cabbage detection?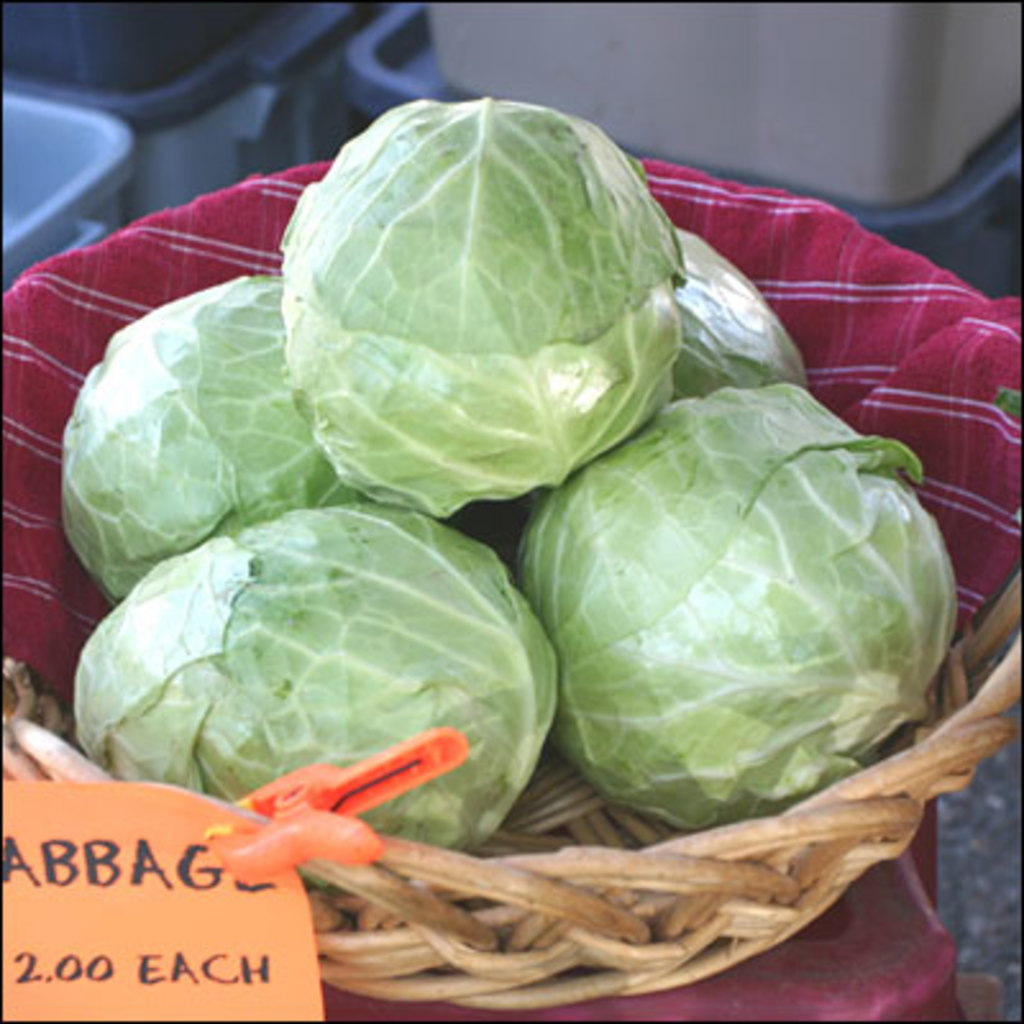
x1=72 y1=494 x2=558 y2=904
